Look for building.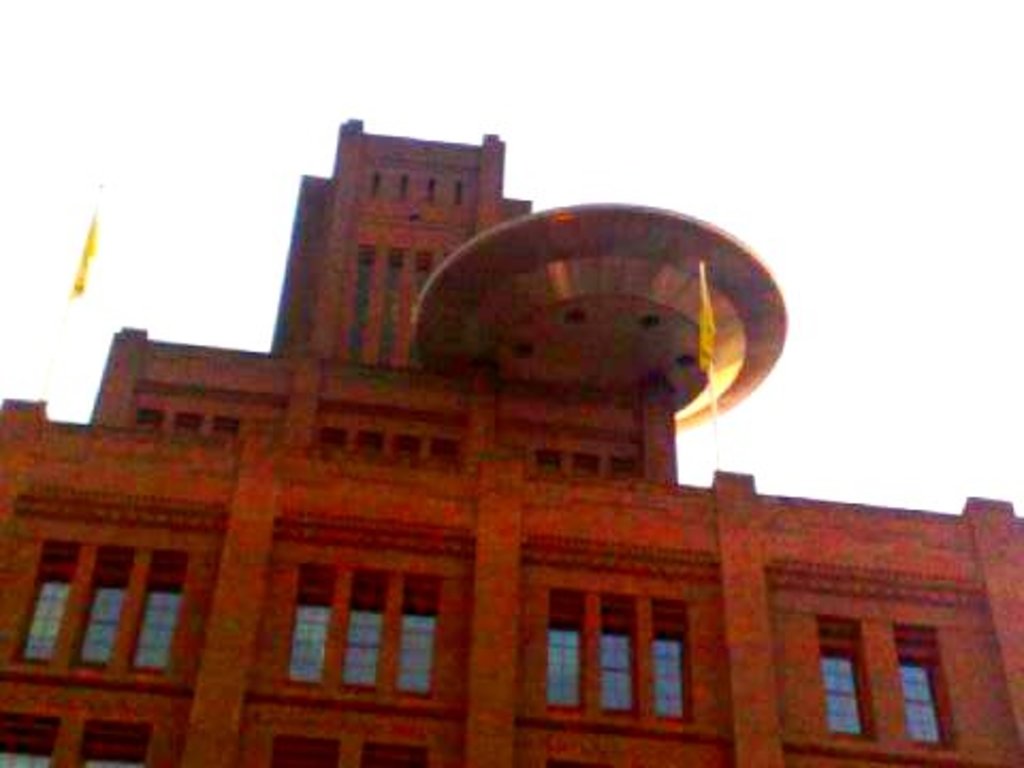
Found: rect(0, 117, 1022, 766).
